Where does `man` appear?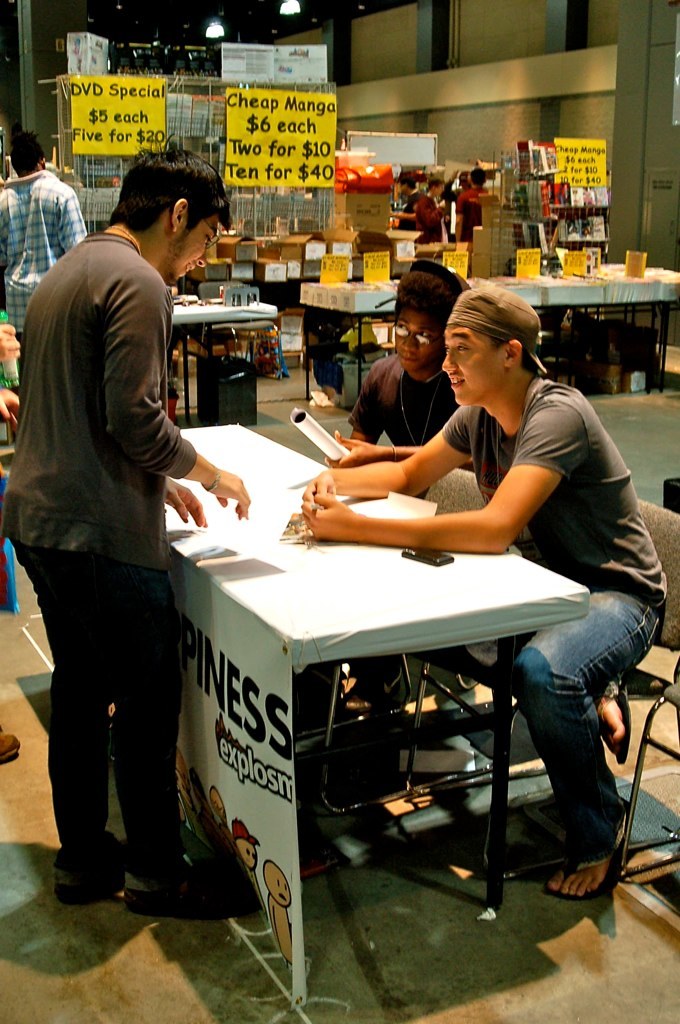
Appears at x1=0 y1=139 x2=94 y2=365.
